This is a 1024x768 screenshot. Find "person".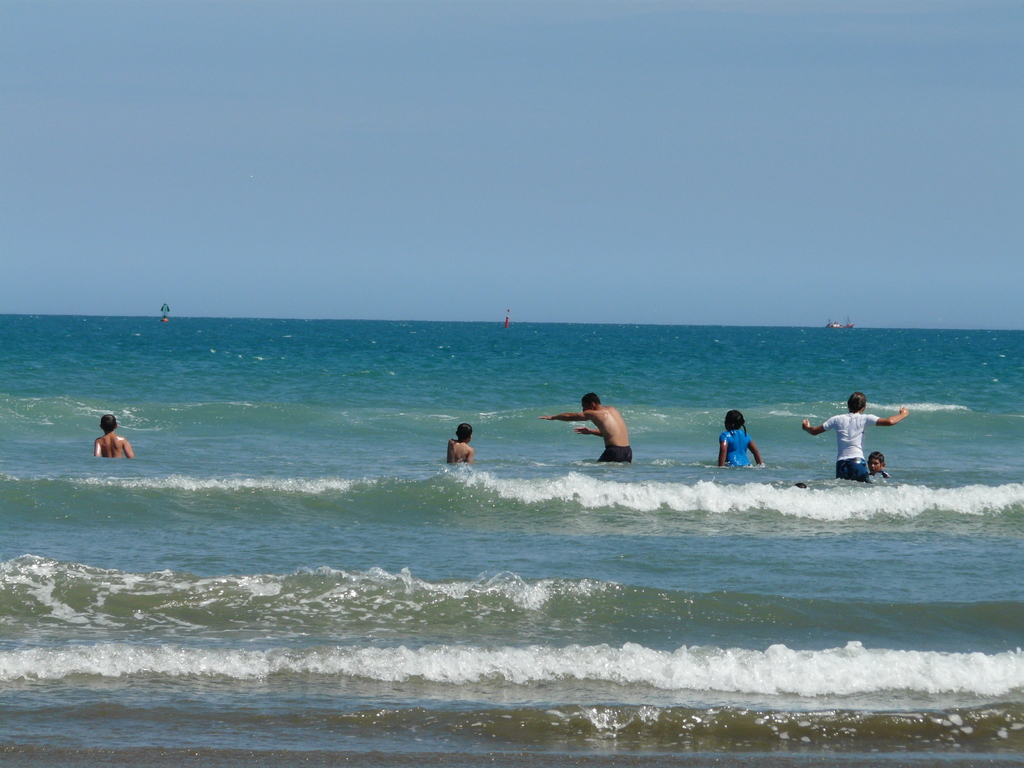
Bounding box: pyautogui.locateOnScreen(864, 456, 890, 477).
